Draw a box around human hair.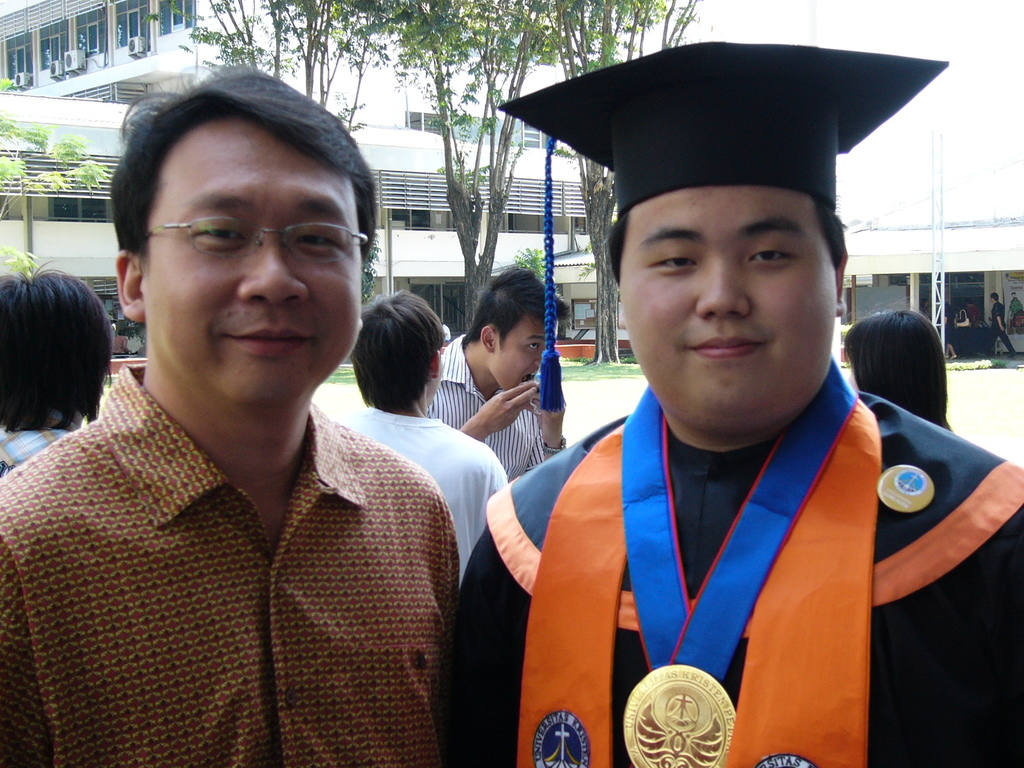
[x1=849, y1=312, x2=947, y2=428].
